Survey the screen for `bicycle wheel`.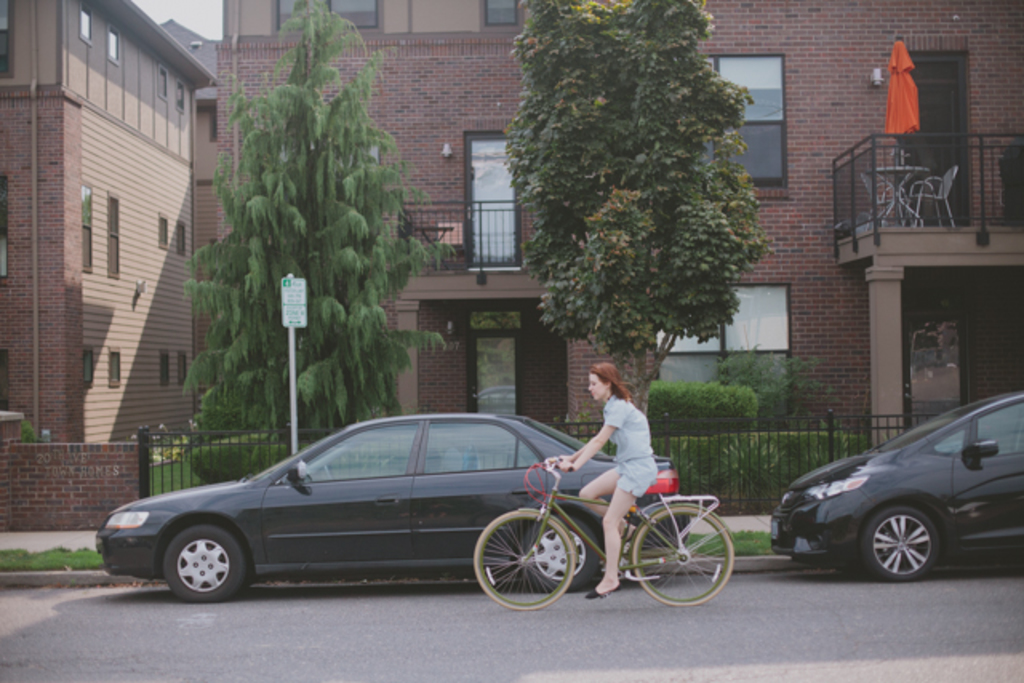
Survey found: 635, 501, 733, 603.
